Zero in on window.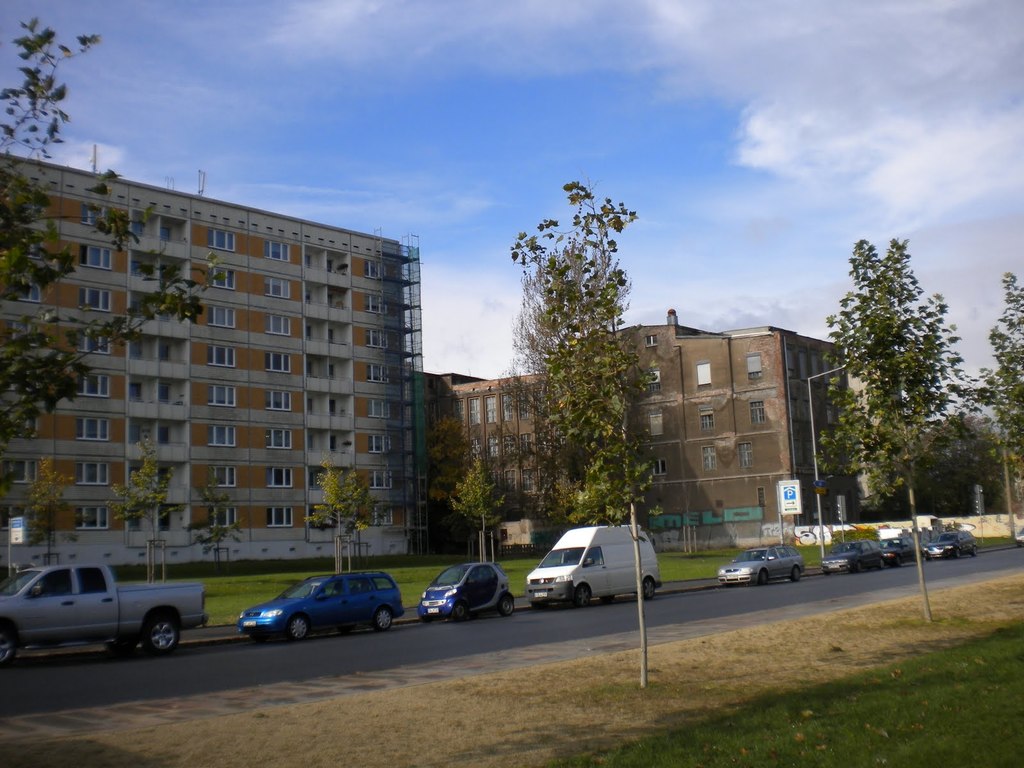
Zeroed in: Rect(80, 246, 116, 267).
